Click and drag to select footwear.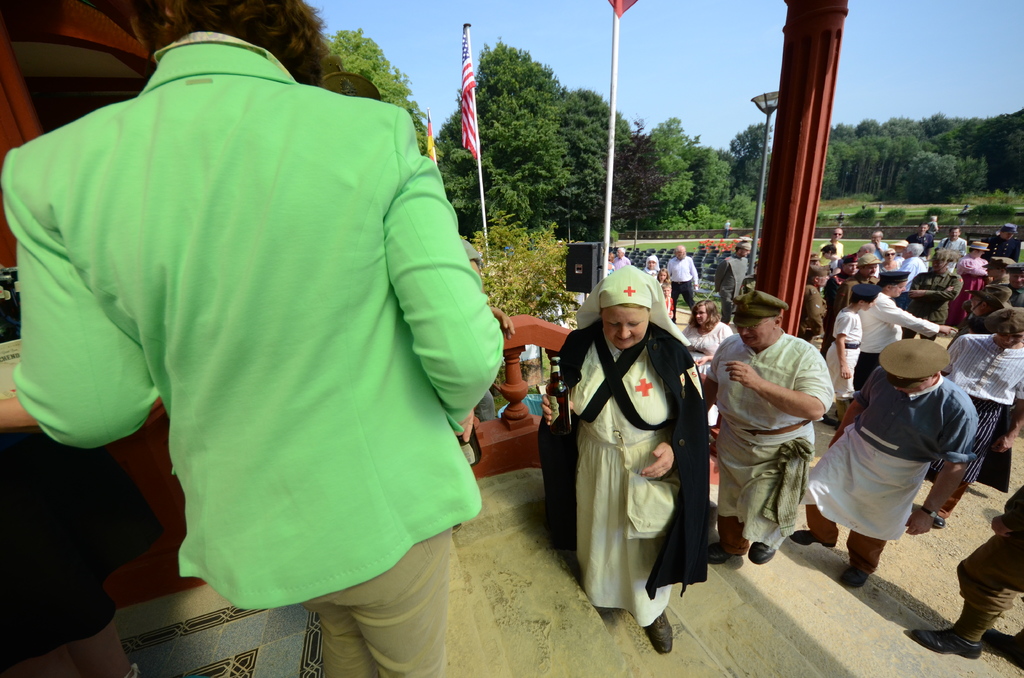
Selection: [746,541,783,565].
